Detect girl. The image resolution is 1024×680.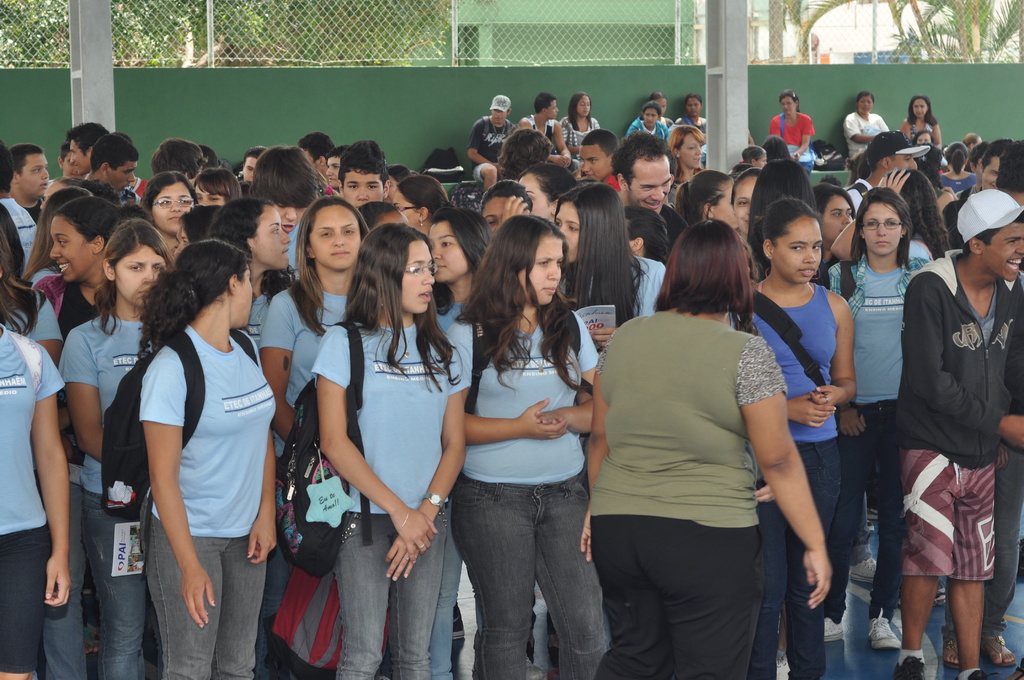
<box>58,219,173,679</box>.
